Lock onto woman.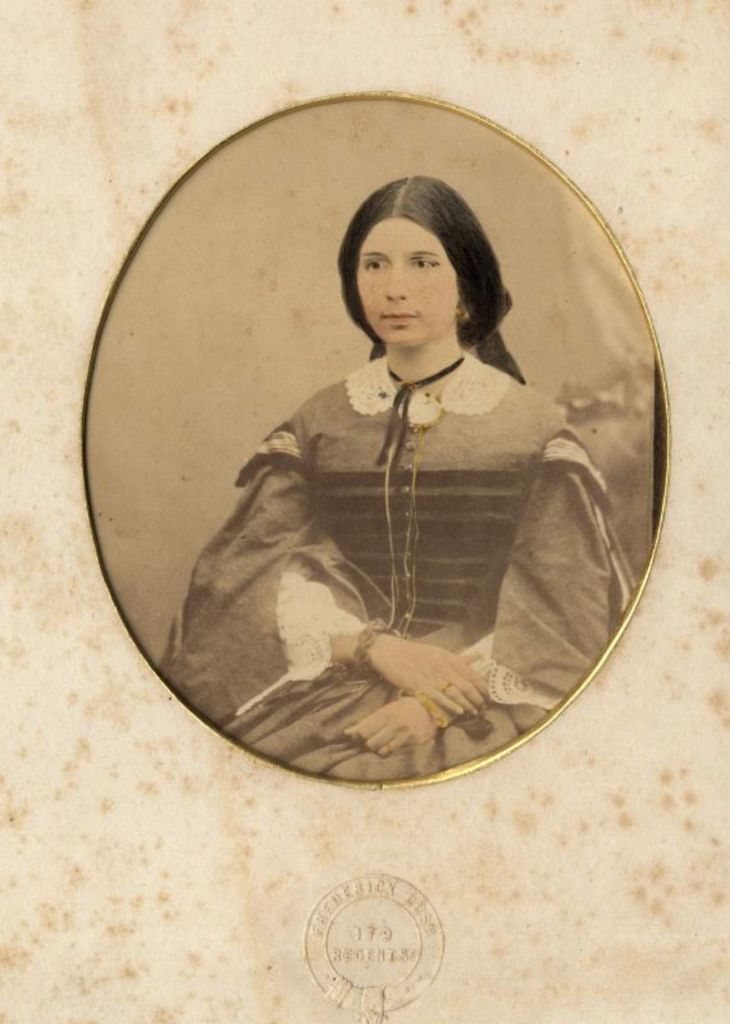
Locked: locate(188, 183, 594, 776).
